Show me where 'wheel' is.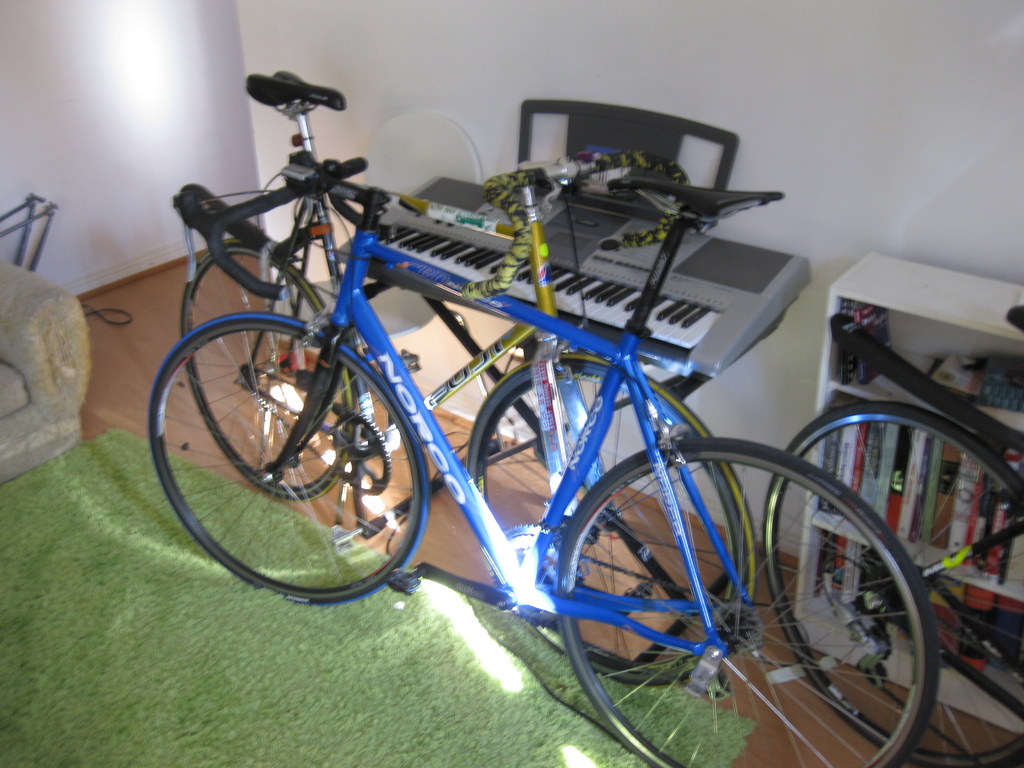
'wheel' is at select_region(182, 241, 357, 502).
